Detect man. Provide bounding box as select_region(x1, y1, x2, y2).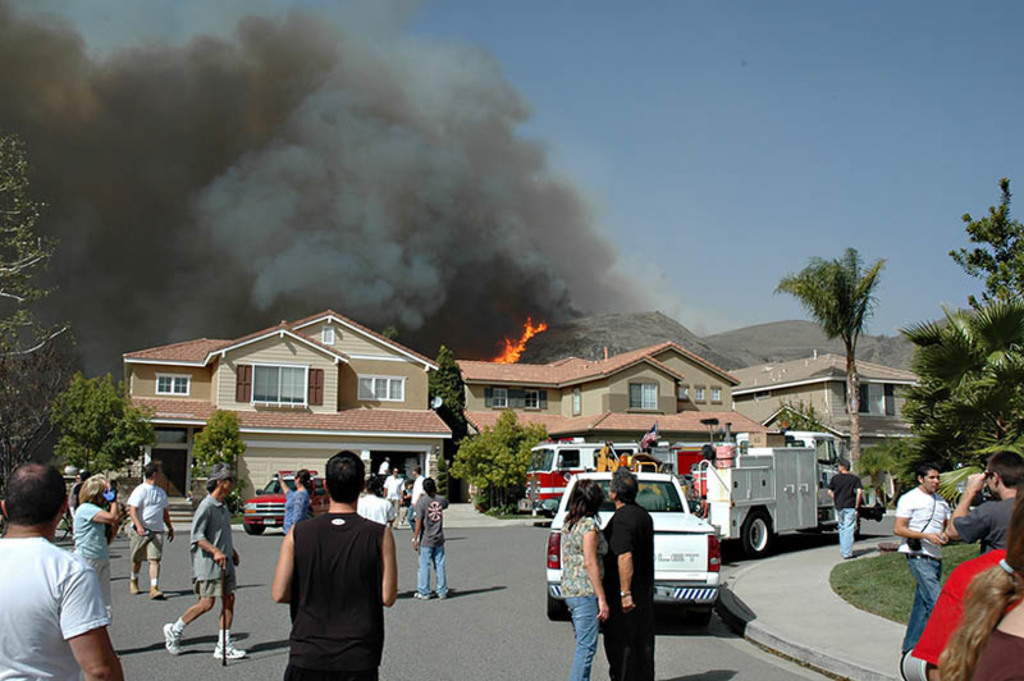
select_region(262, 466, 394, 676).
